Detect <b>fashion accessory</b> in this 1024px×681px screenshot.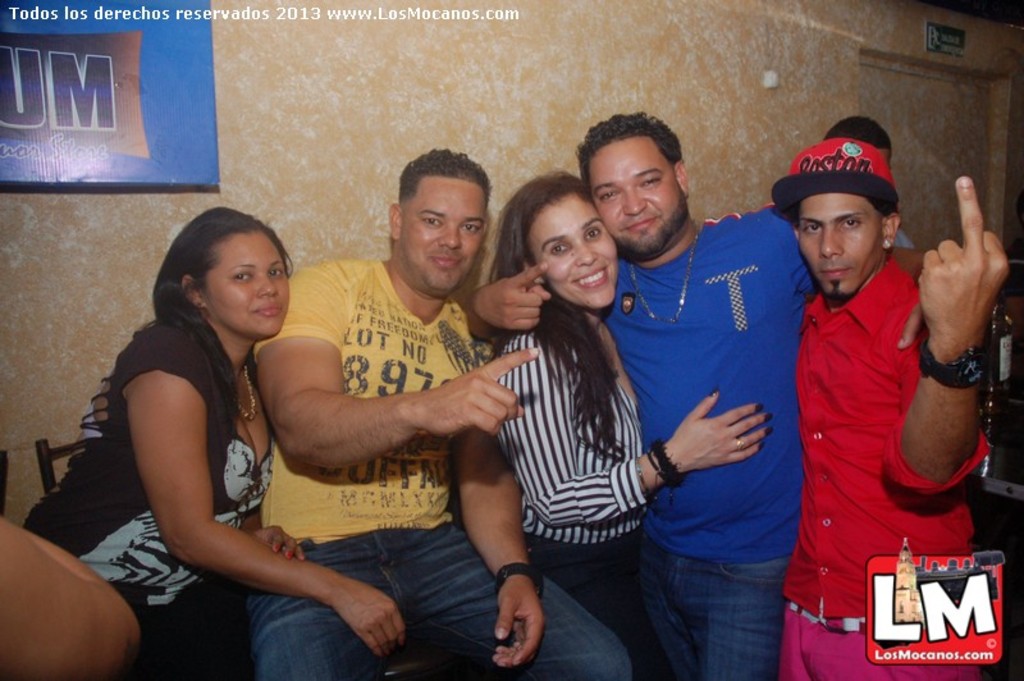
Detection: rect(296, 549, 307, 563).
